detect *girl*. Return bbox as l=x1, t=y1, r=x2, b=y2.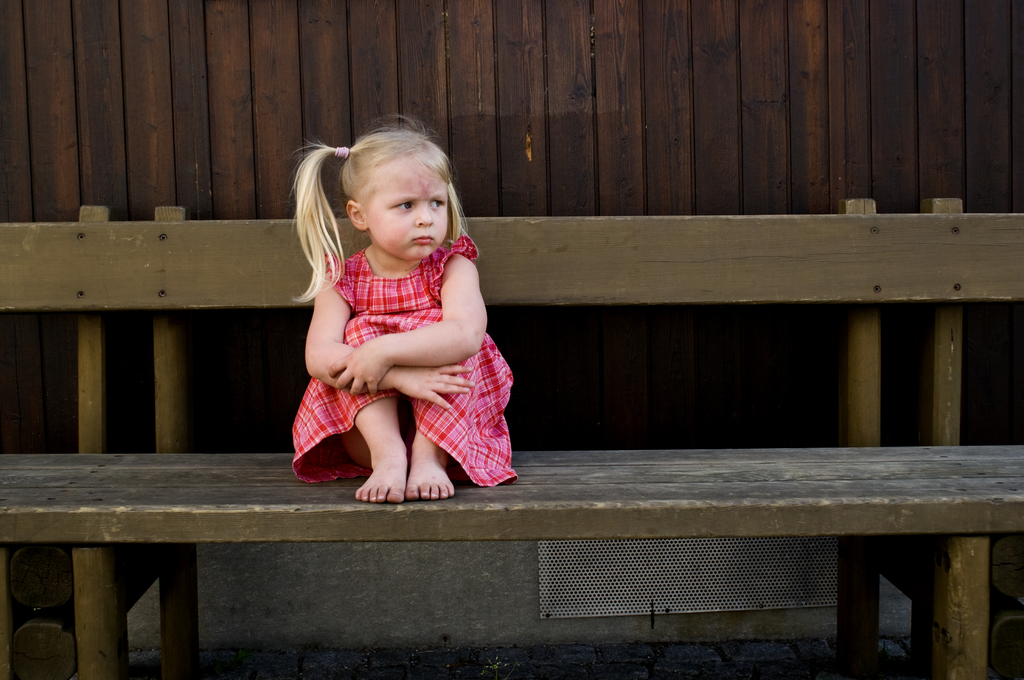
l=286, t=110, r=513, b=499.
